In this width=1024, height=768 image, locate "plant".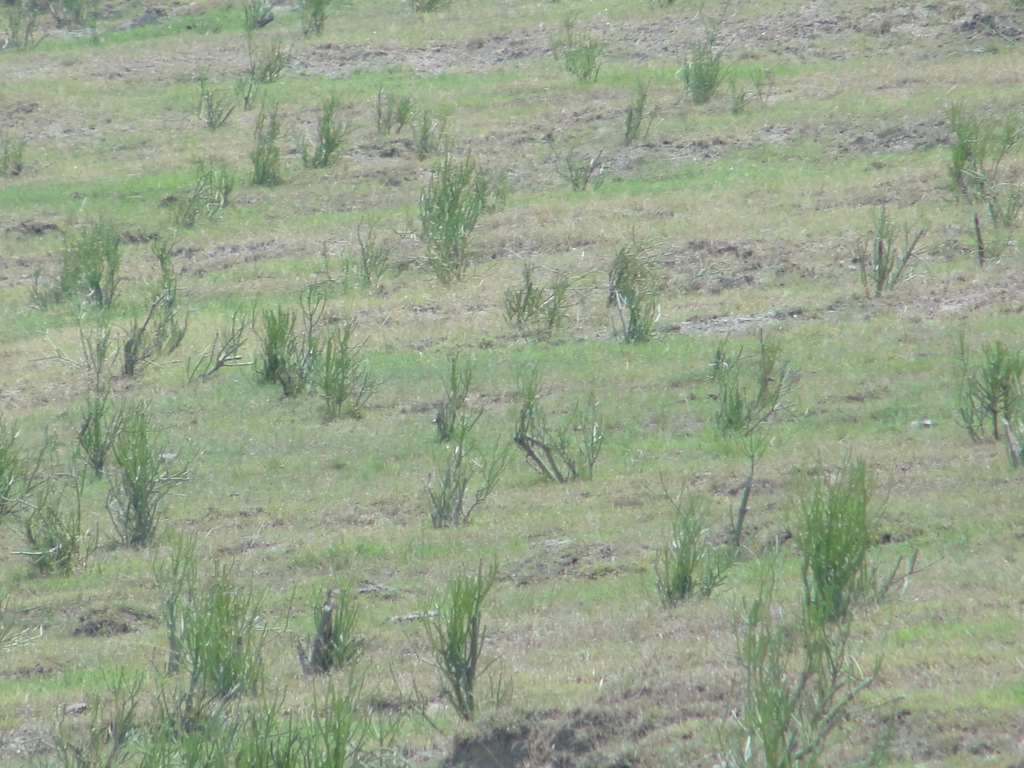
Bounding box: region(500, 347, 637, 486).
